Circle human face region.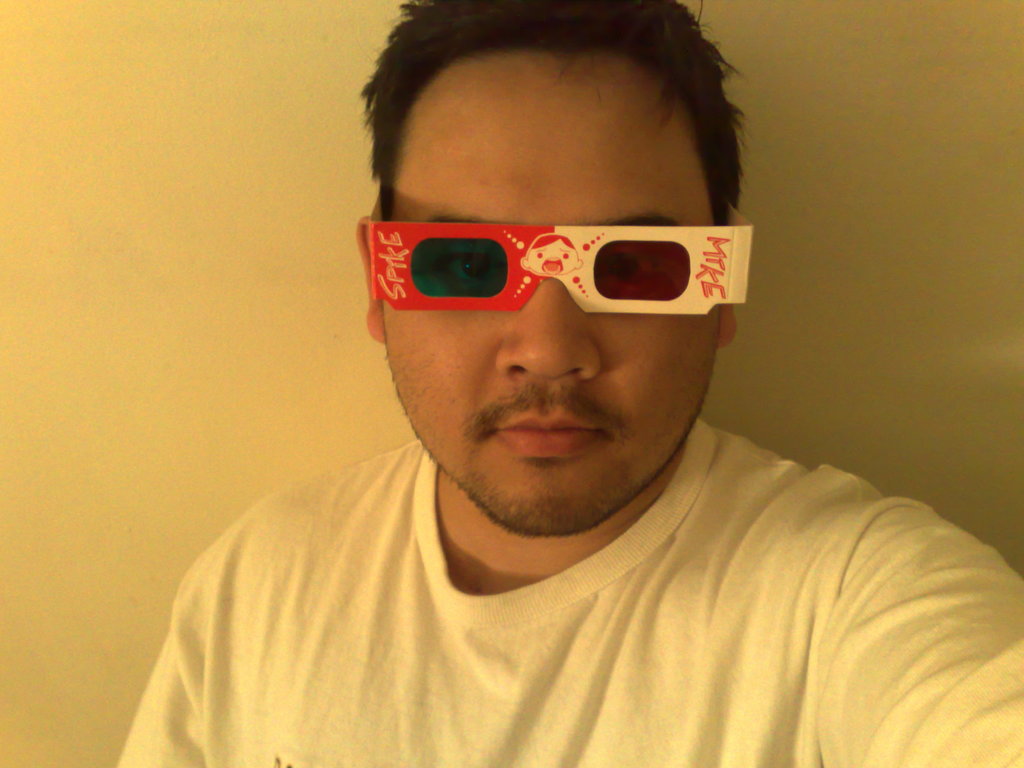
Region: rect(383, 50, 723, 533).
